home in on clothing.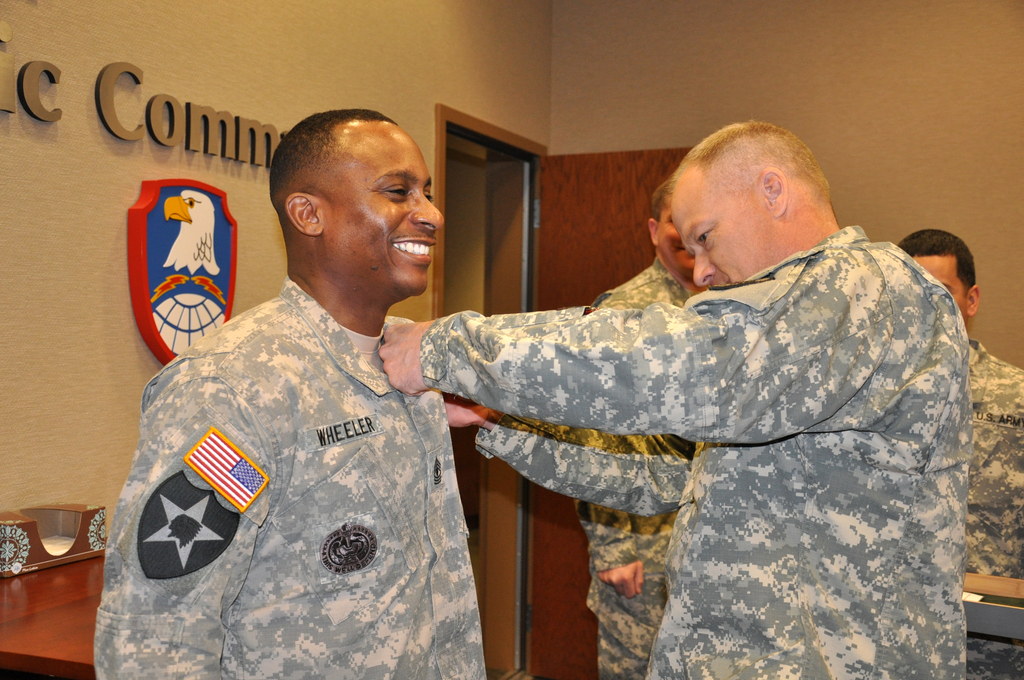
Homed in at (88,275,490,679).
